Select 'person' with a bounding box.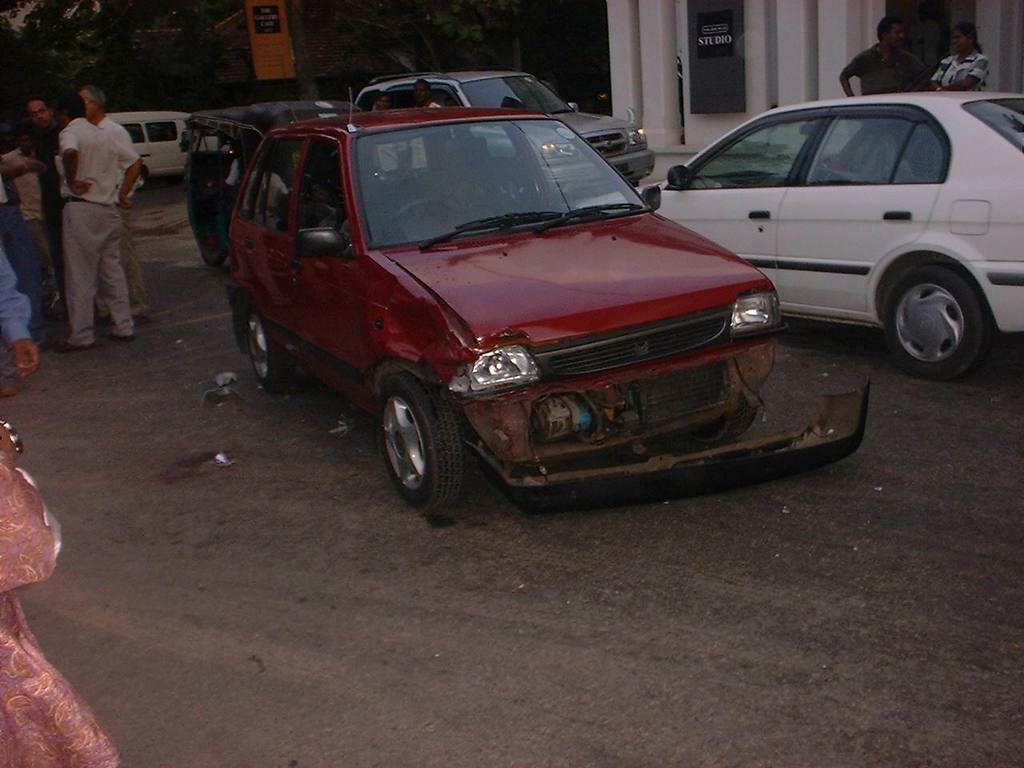
[407, 80, 443, 112].
